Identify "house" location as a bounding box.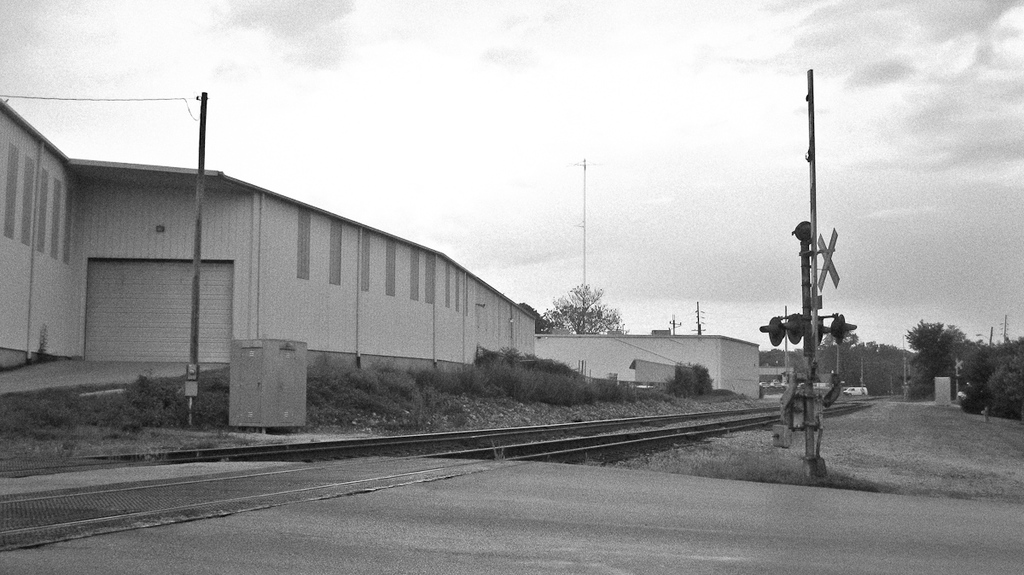
crop(0, 86, 546, 392).
